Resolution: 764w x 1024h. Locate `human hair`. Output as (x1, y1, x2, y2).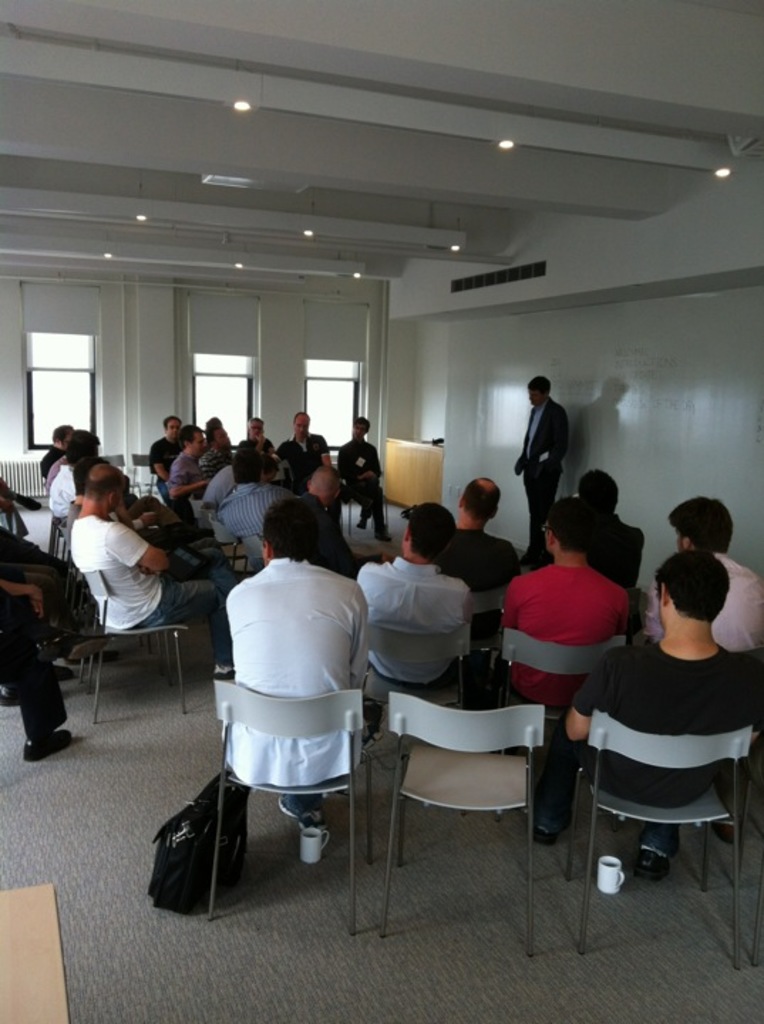
(206, 420, 221, 427).
